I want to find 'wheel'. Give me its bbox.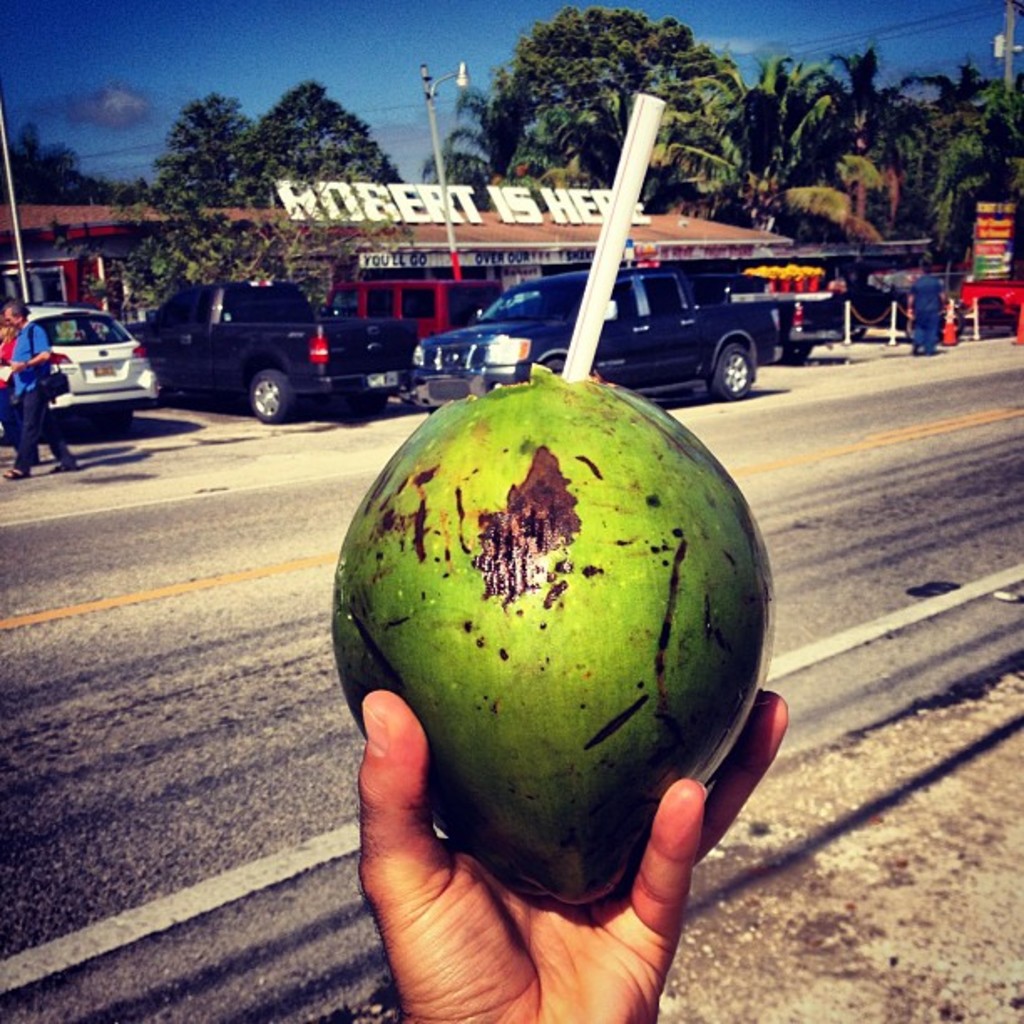
<region>781, 350, 812, 366</region>.
